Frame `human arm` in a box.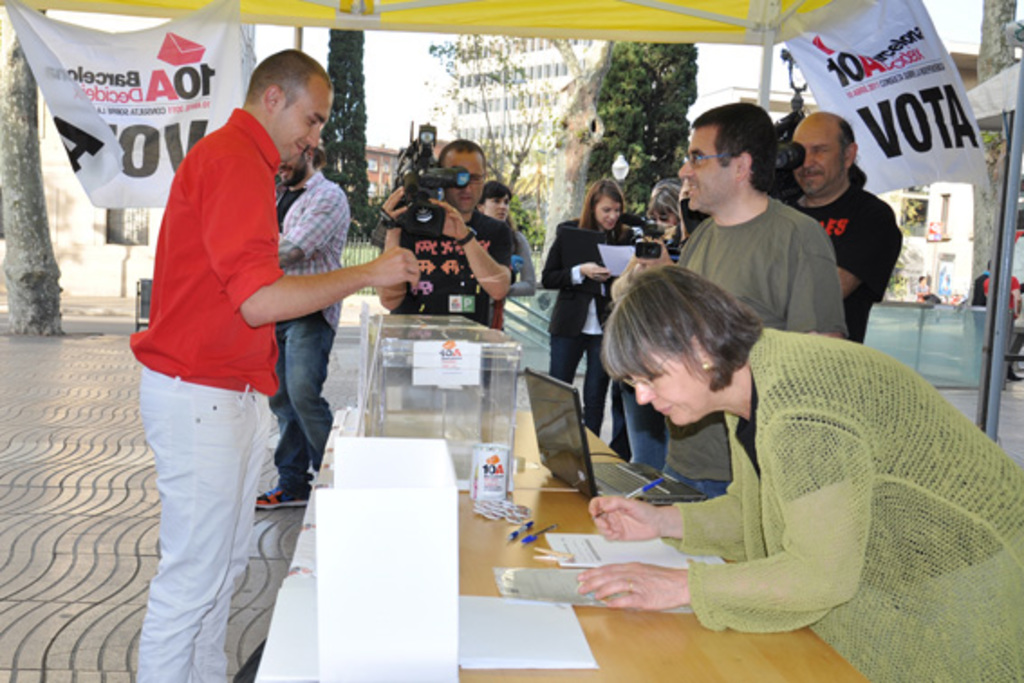
<bbox>585, 414, 746, 562</bbox>.
